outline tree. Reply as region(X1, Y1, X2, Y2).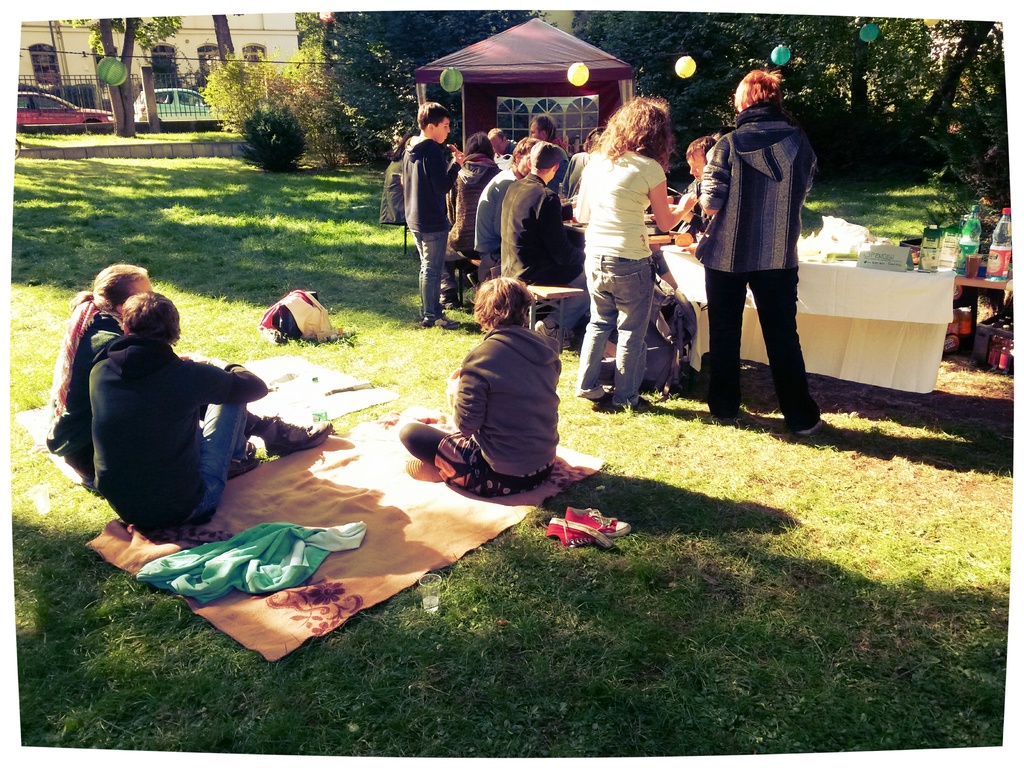
region(210, 10, 237, 66).
